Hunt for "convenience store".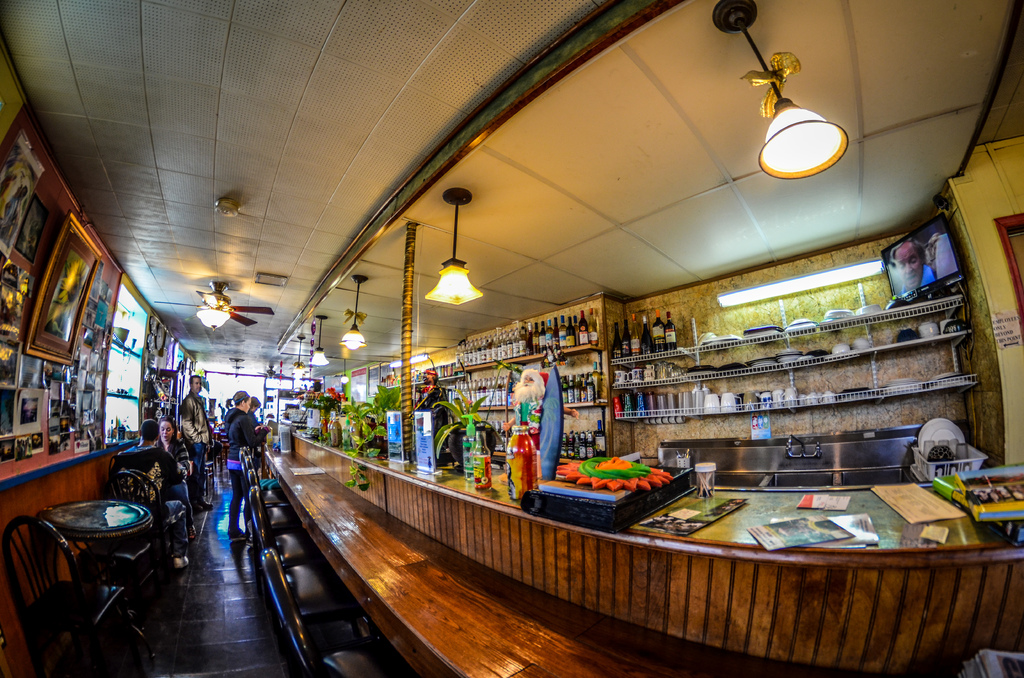
Hunted down at 0 10 1022 673.
